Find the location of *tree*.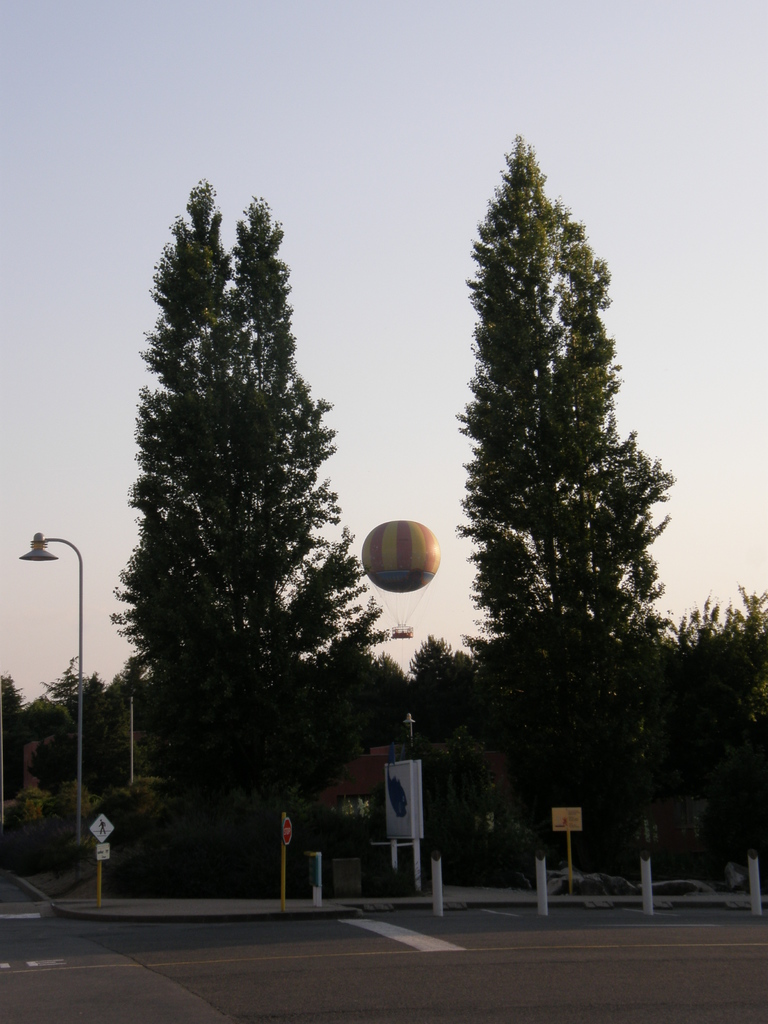
Location: x1=649 y1=588 x2=767 y2=900.
